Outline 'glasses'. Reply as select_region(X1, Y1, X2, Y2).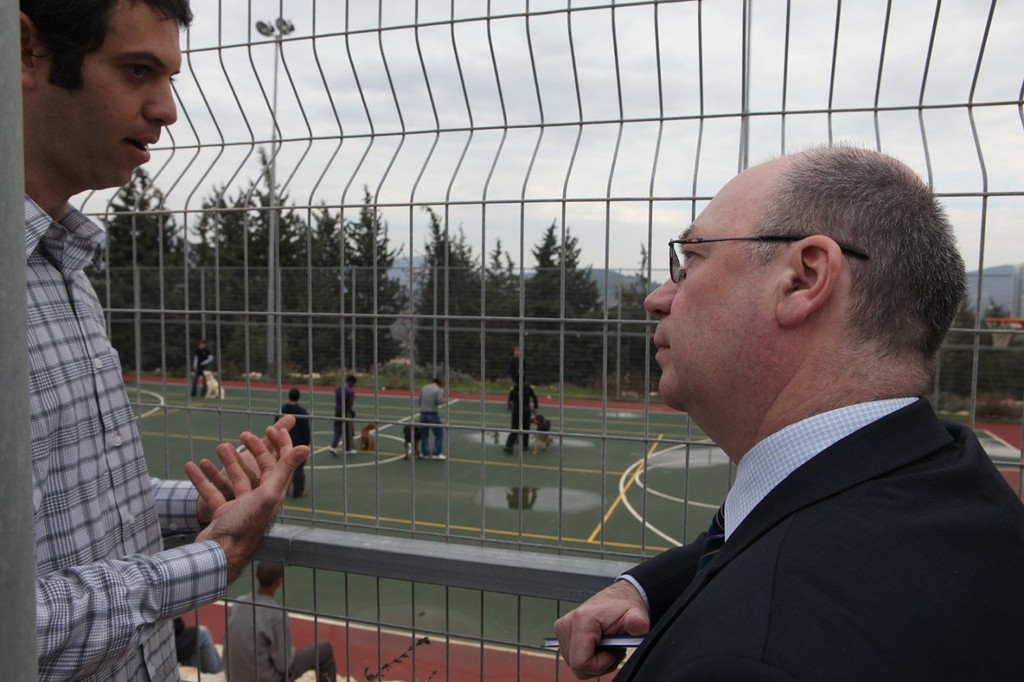
select_region(658, 236, 867, 287).
